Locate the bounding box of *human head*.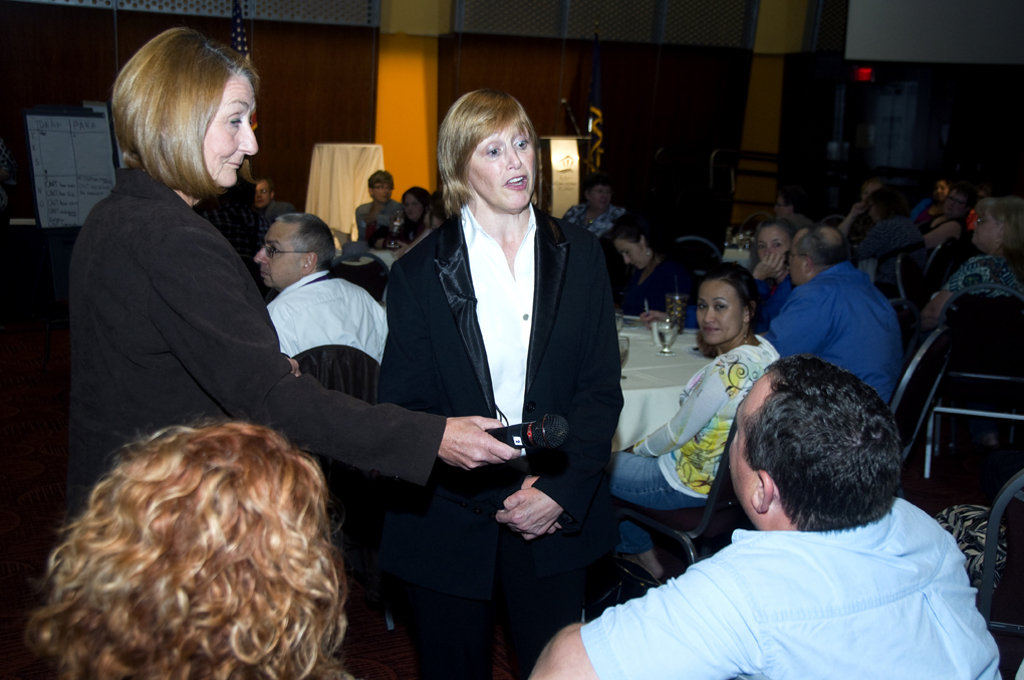
Bounding box: select_region(785, 222, 844, 281).
